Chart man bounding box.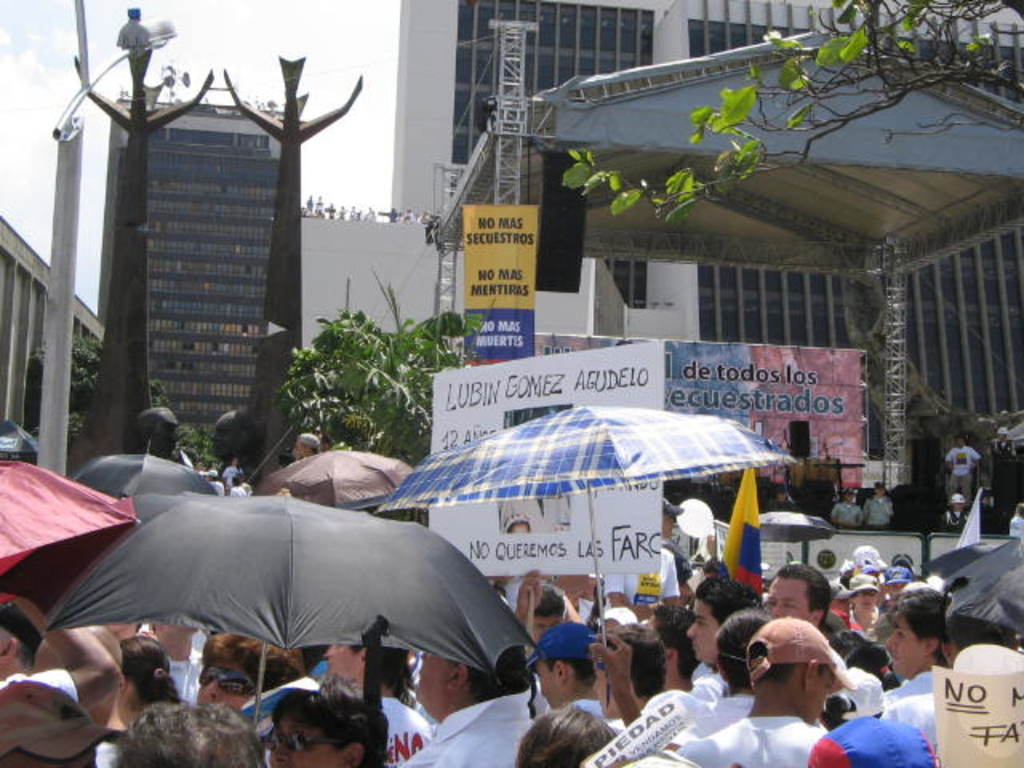
Charted: crop(944, 491, 968, 534).
